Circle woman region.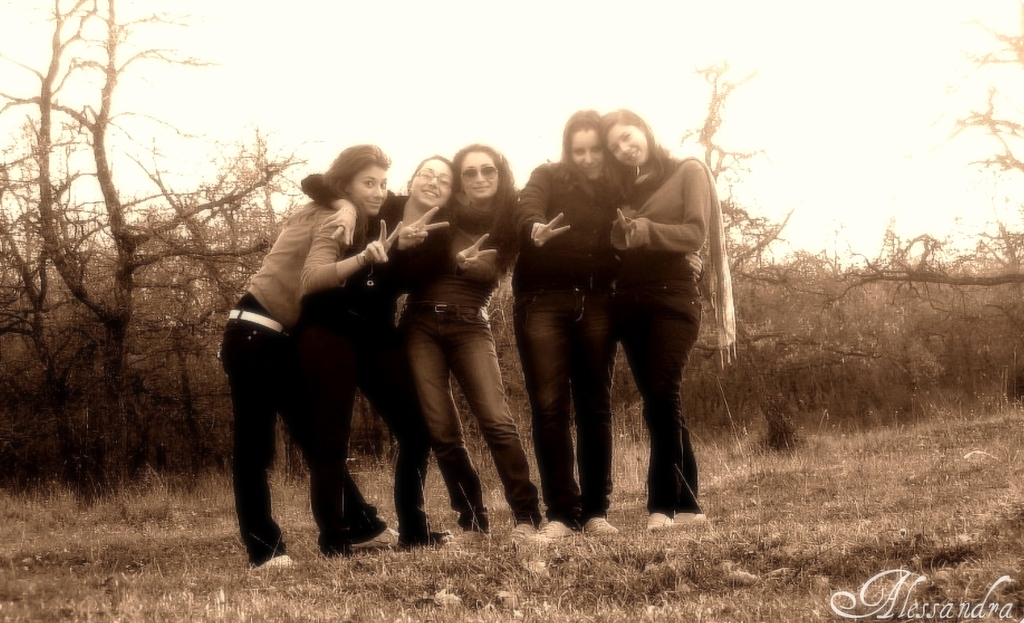
Region: left=509, top=110, right=628, bottom=531.
